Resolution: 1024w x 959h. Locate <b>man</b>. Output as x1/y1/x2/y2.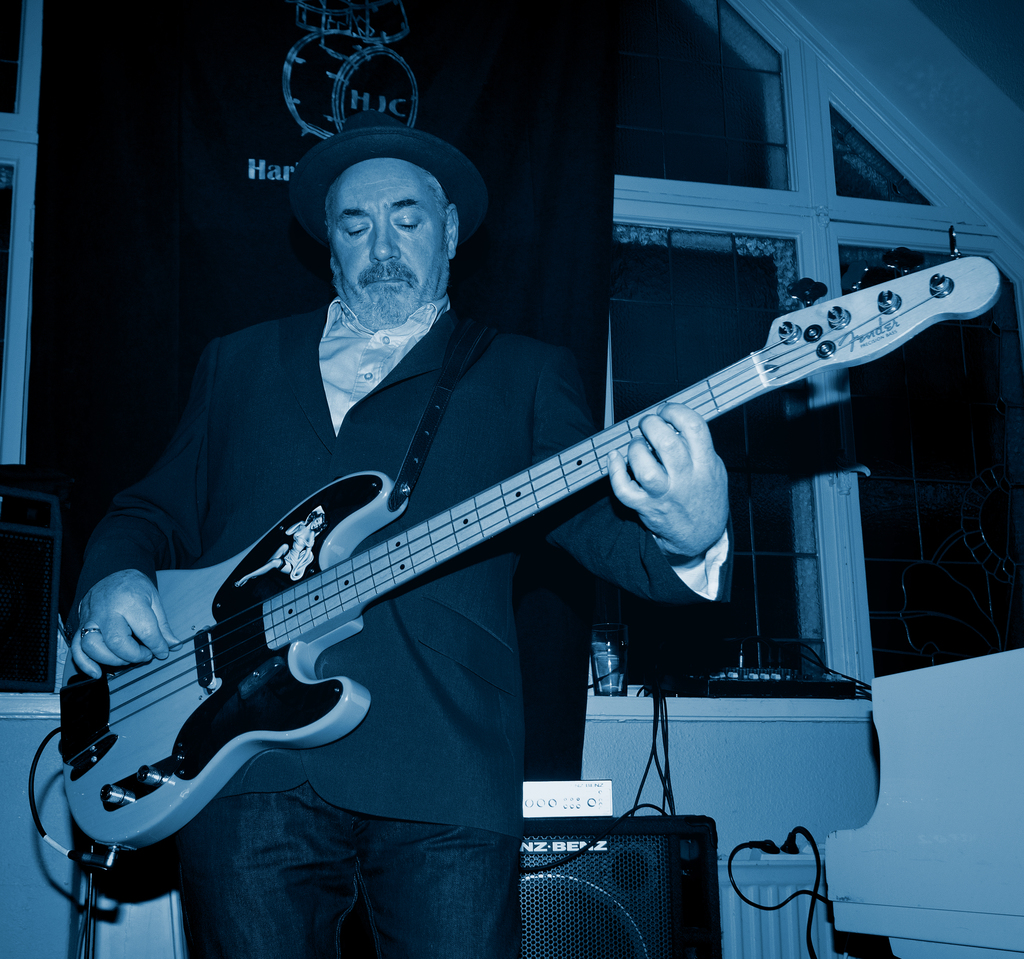
76/111/727/958.
